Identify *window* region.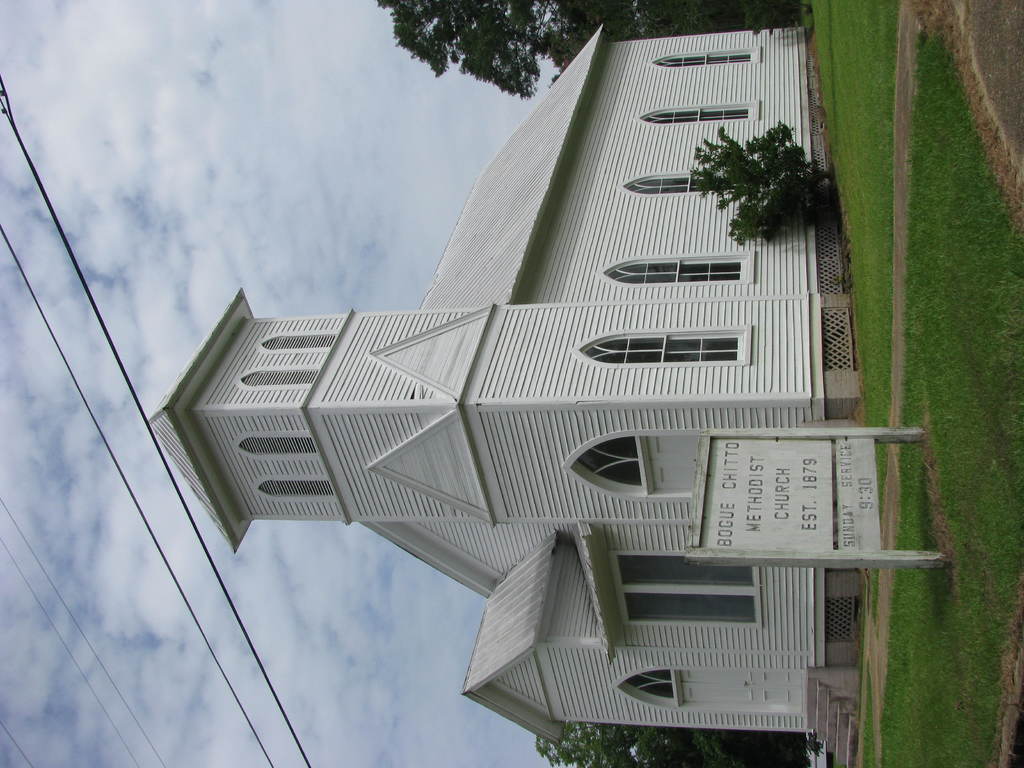
Region: {"left": 626, "top": 168, "right": 732, "bottom": 196}.
